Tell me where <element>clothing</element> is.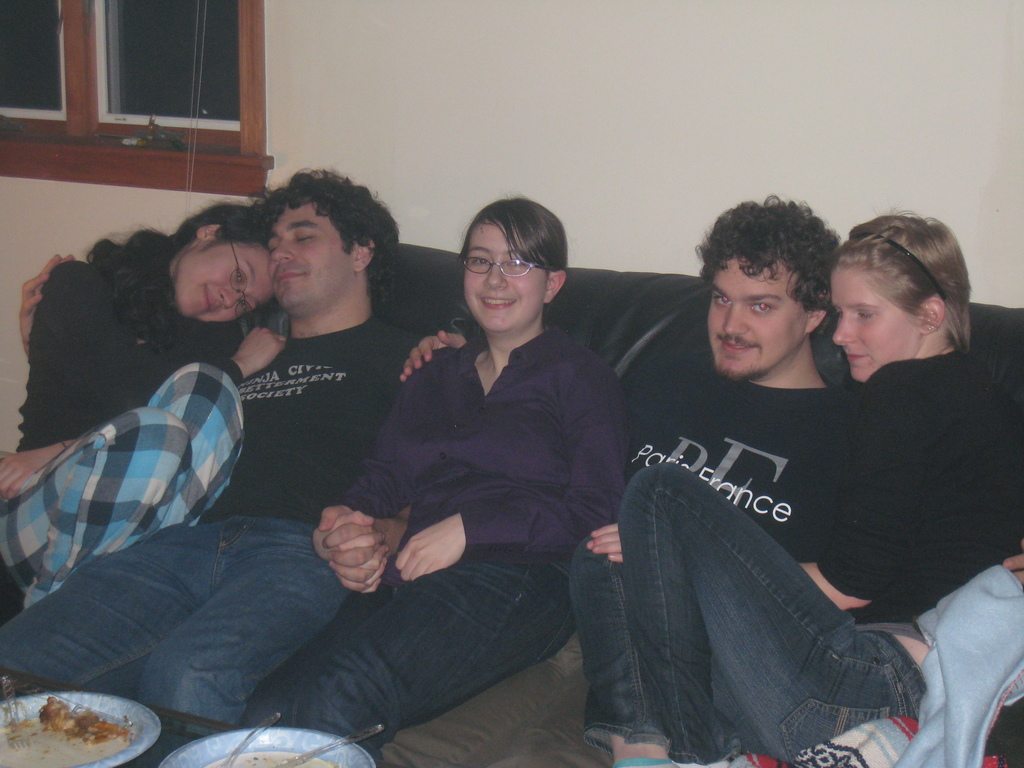
<element>clothing</element> is at box(570, 348, 1023, 767).
